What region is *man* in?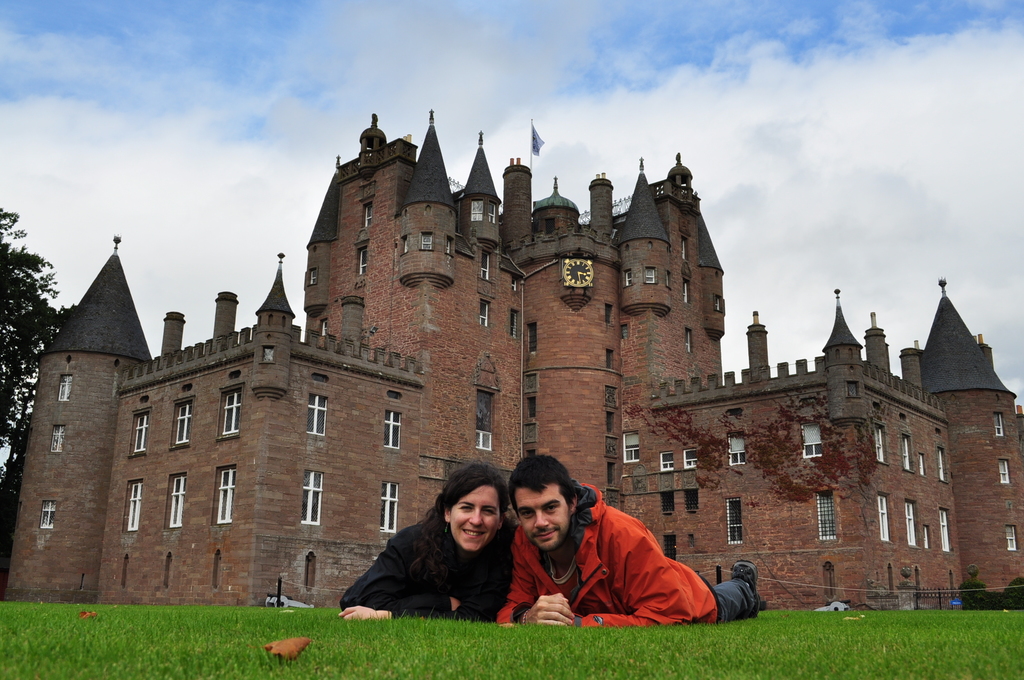
select_region(462, 464, 748, 647).
